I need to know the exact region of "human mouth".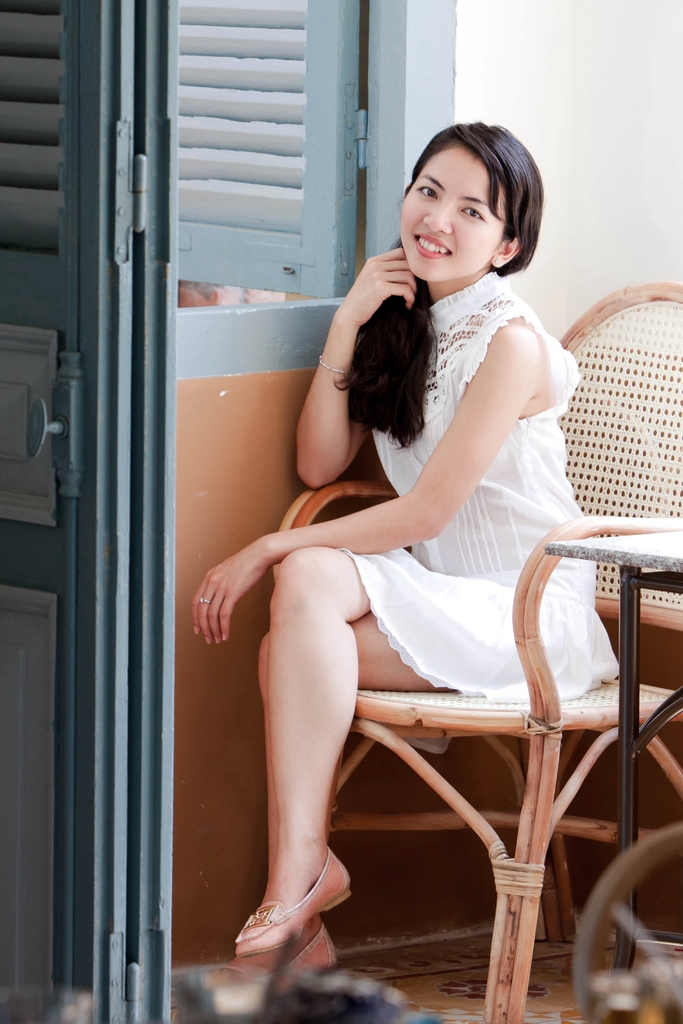
Region: region(413, 232, 450, 257).
